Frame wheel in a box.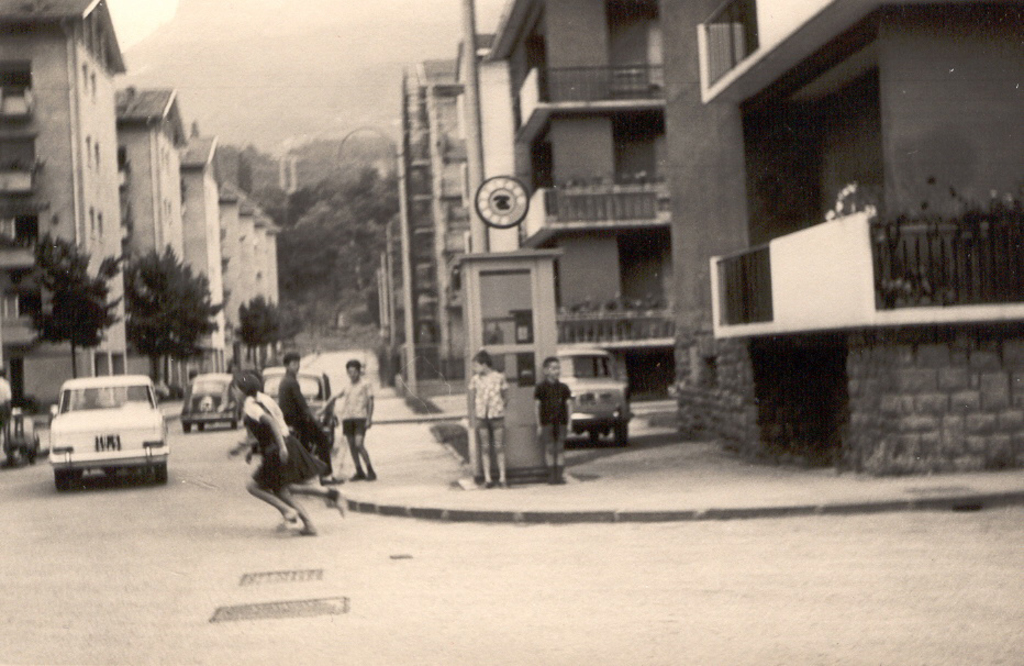
{"left": 154, "top": 458, "right": 164, "bottom": 480}.
